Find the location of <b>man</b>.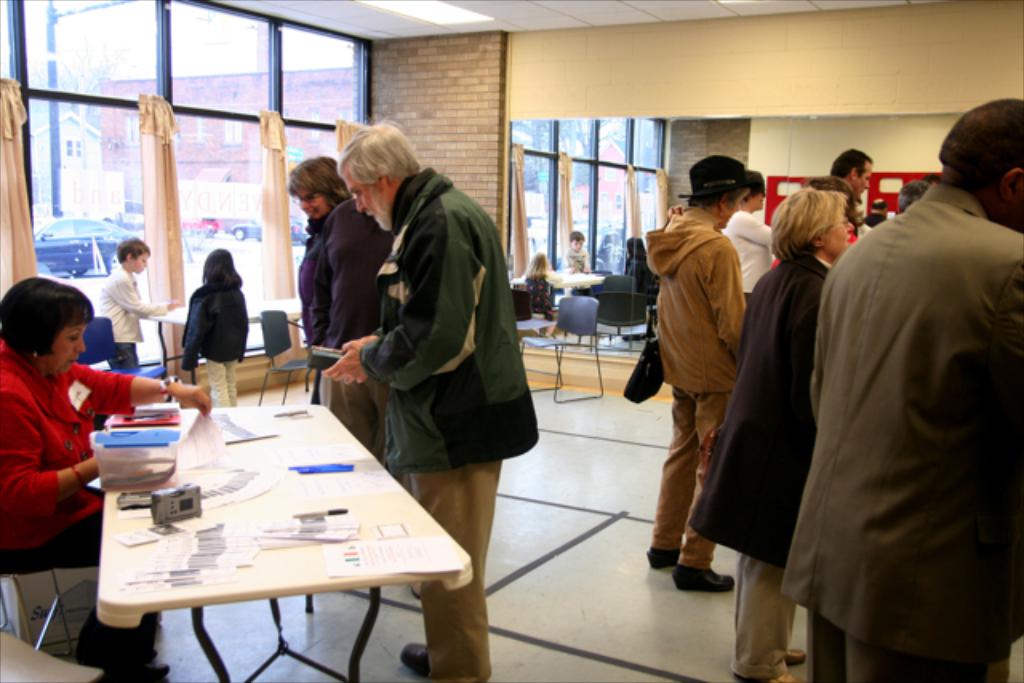
Location: (left=864, top=197, right=888, bottom=230).
